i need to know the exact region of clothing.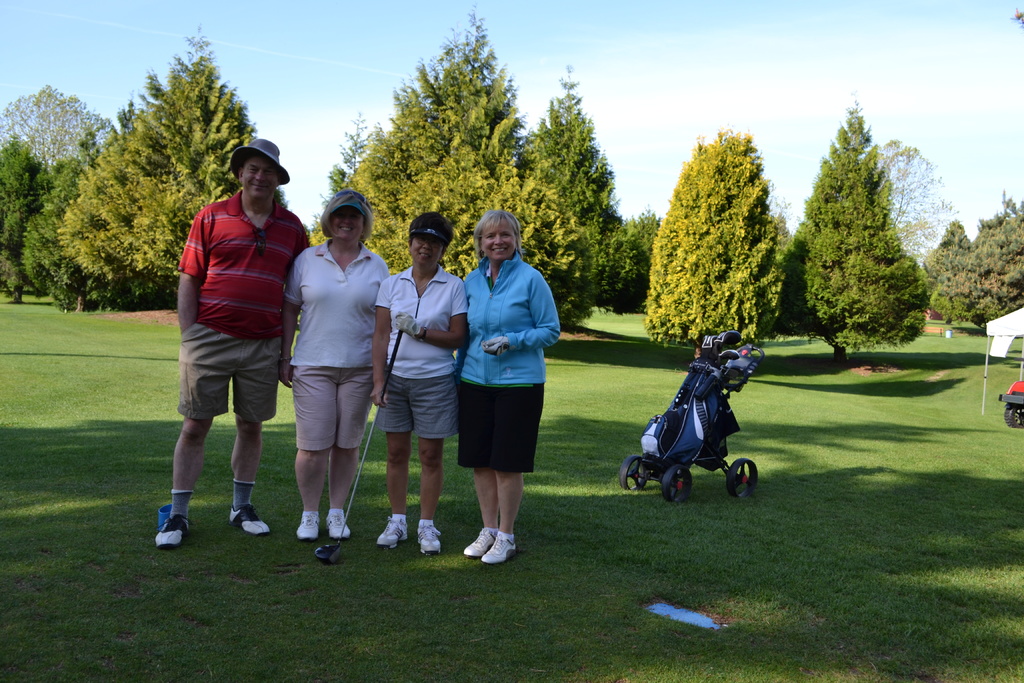
Region: region(385, 261, 477, 452).
